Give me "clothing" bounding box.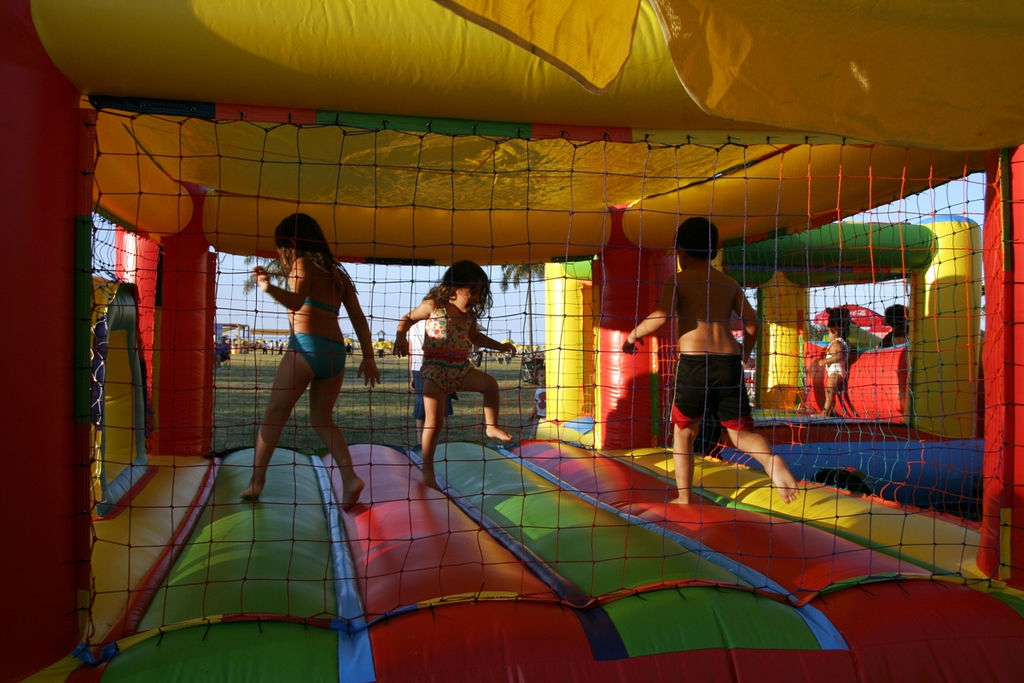
pyautogui.locateOnScreen(289, 284, 337, 313).
